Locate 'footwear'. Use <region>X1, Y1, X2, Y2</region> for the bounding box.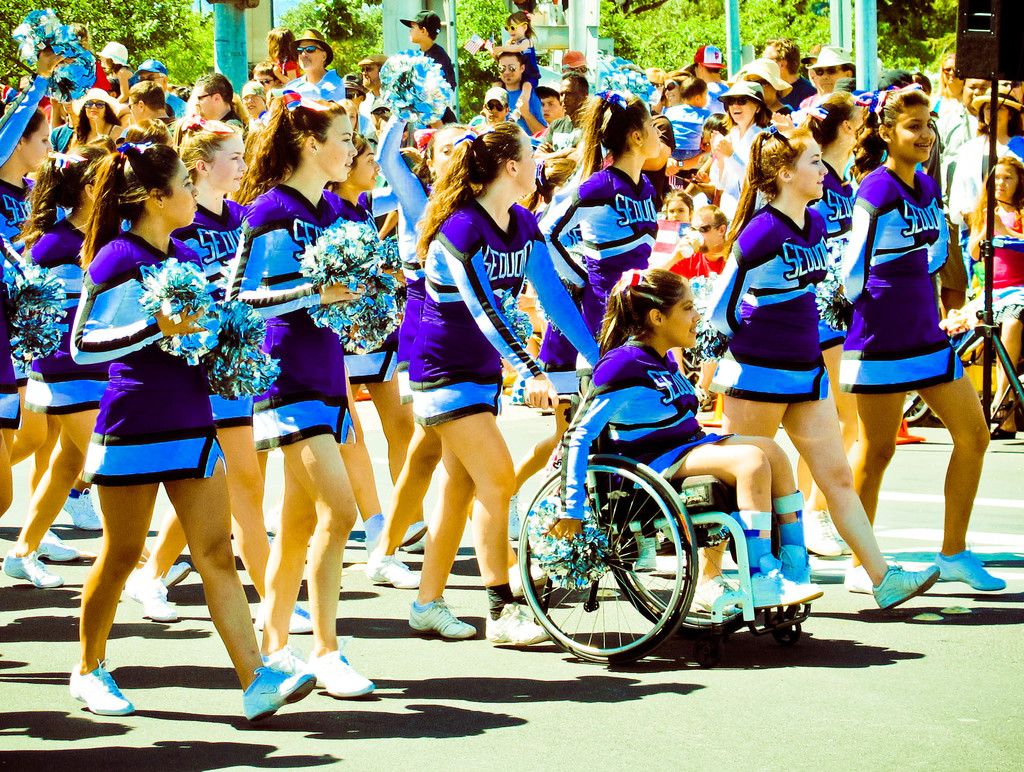
<region>408, 597, 477, 640</region>.
